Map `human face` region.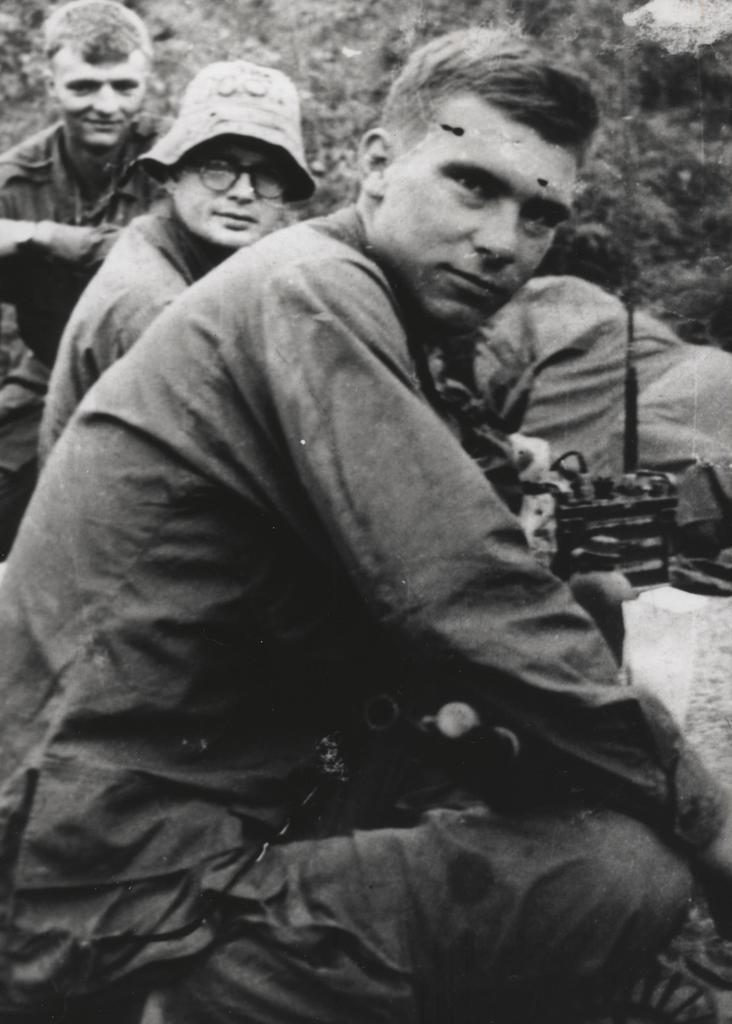
Mapped to [x1=178, y1=140, x2=295, y2=244].
